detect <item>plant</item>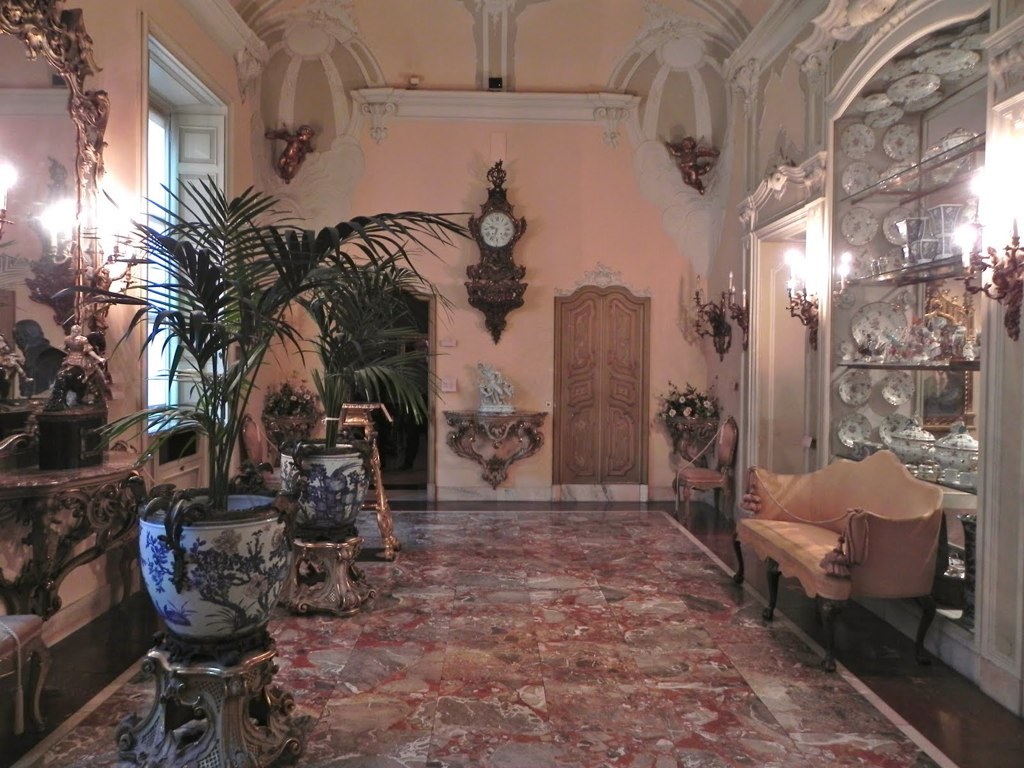
{"x1": 303, "y1": 249, "x2": 445, "y2": 461}
